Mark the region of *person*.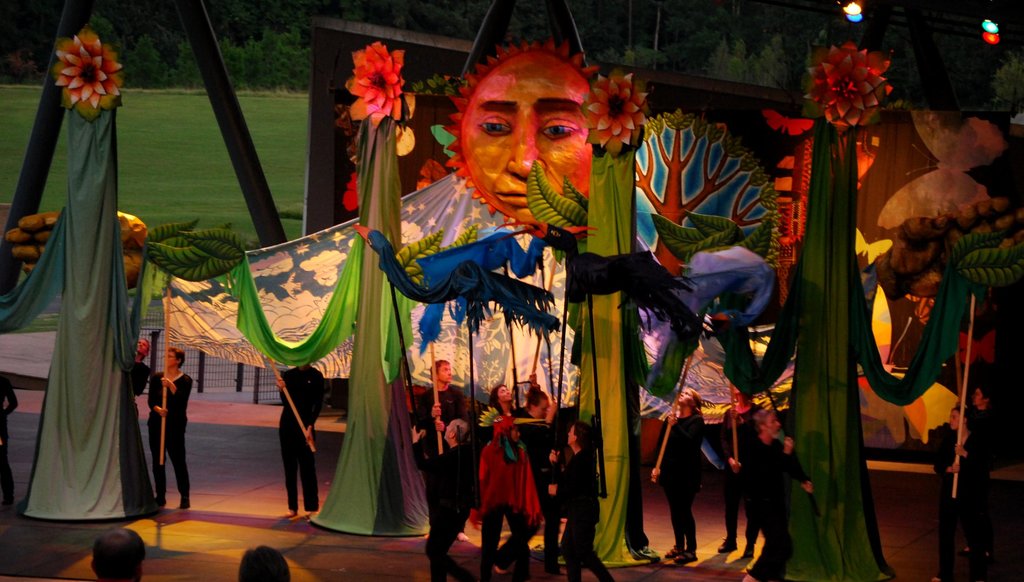
Region: bbox(91, 530, 146, 581).
